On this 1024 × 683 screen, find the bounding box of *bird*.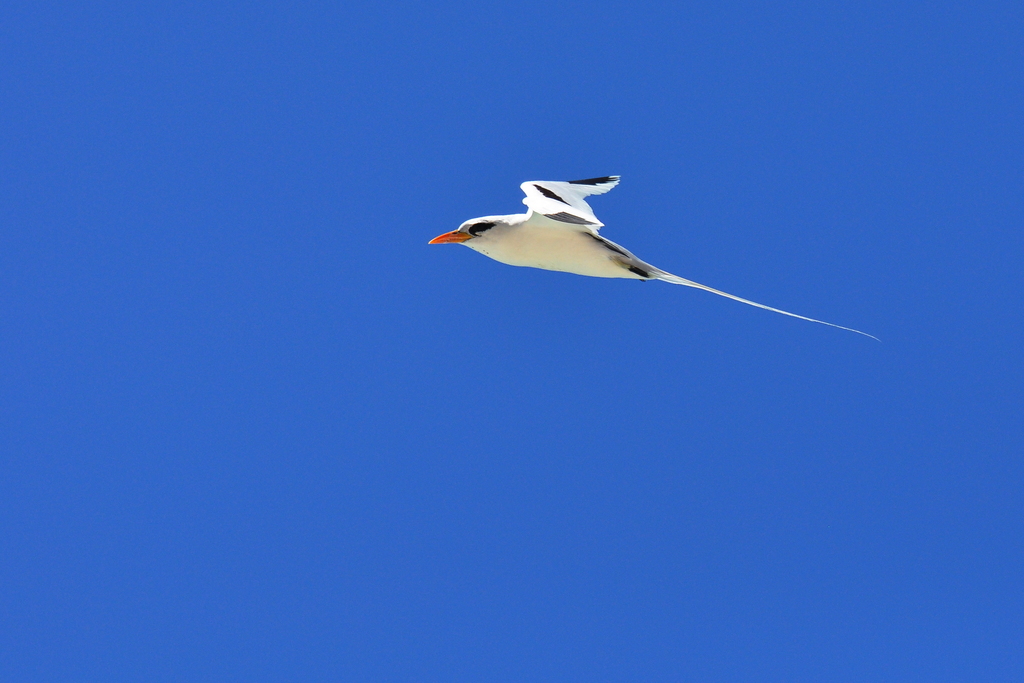
Bounding box: [x1=427, y1=166, x2=872, y2=342].
